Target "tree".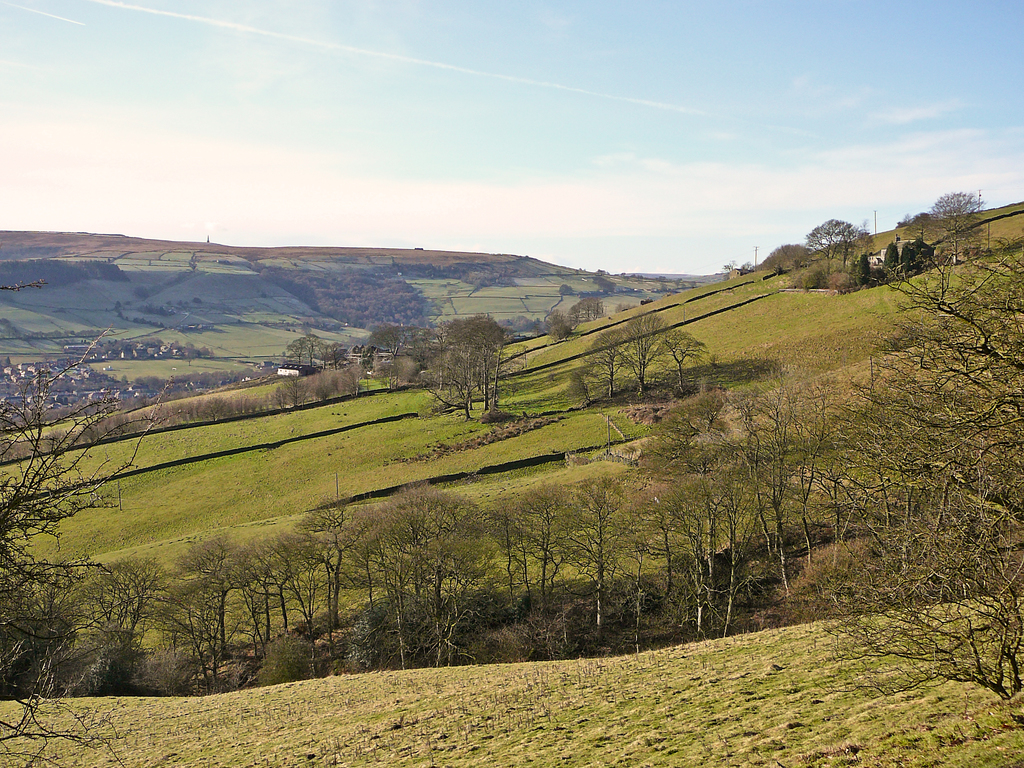
Target region: l=572, t=287, r=600, b=319.
